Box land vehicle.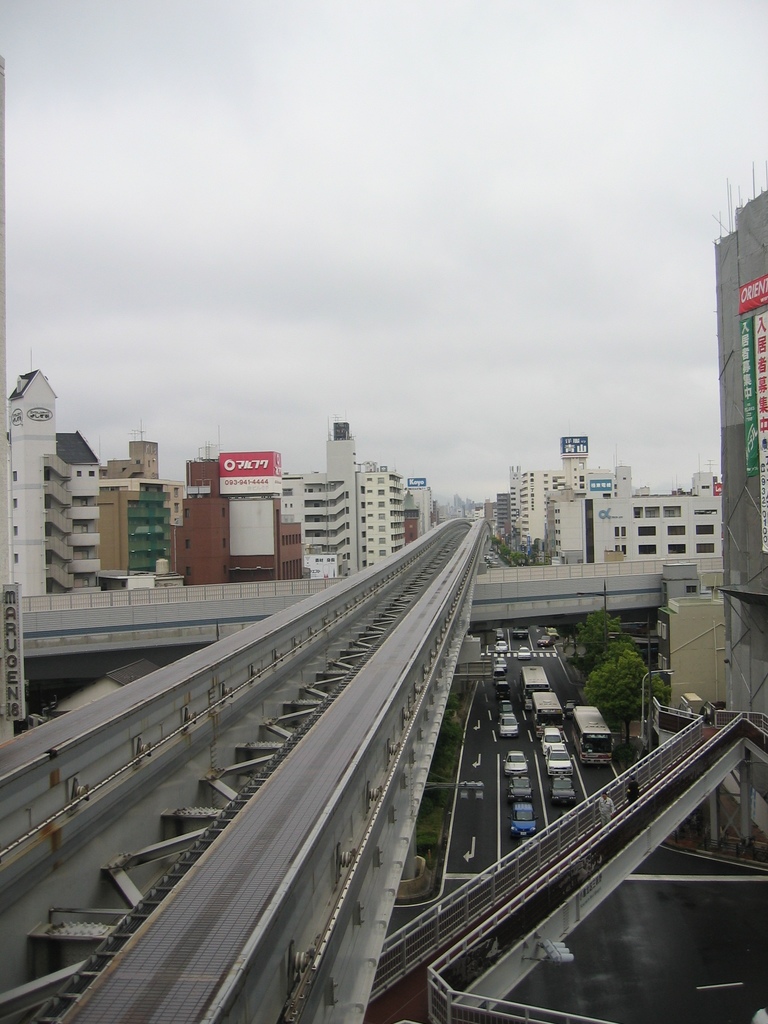
x1=538, y1=638, x2=550, y2=645.
